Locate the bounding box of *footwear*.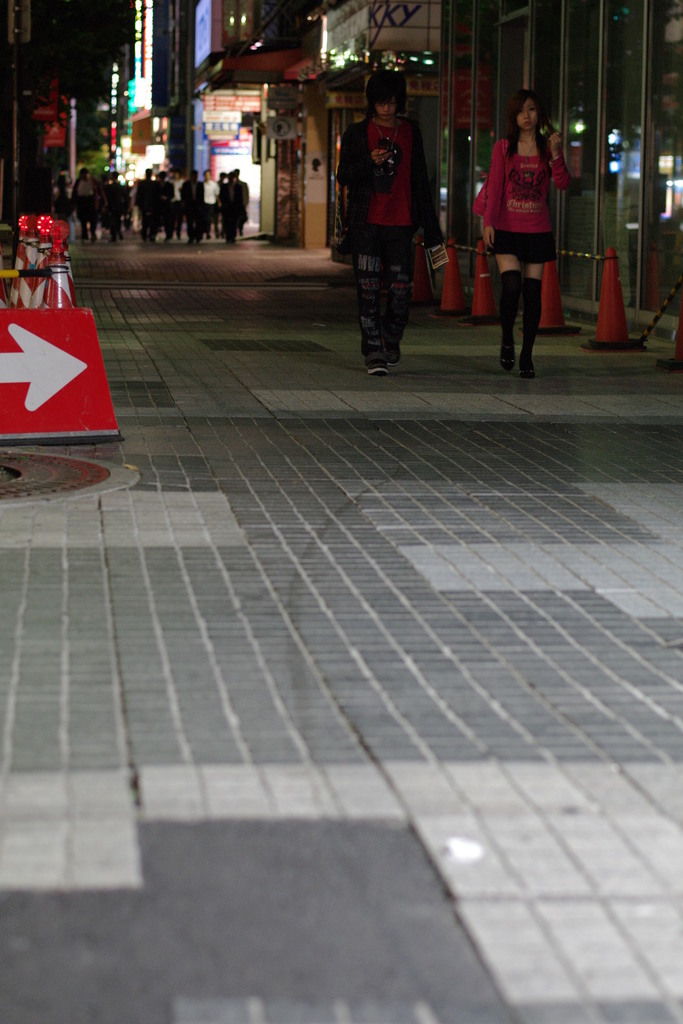
Bounding box: BBox(505, 356, 514, 374).
